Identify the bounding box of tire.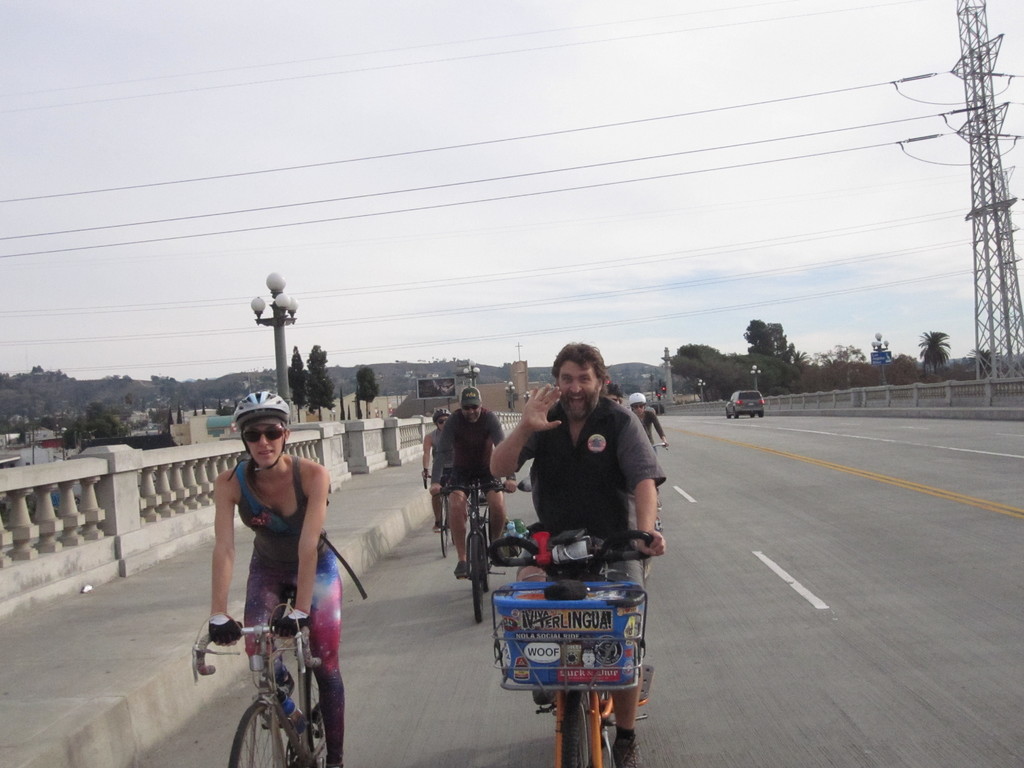
bbox(480, 511, 493, 575).
